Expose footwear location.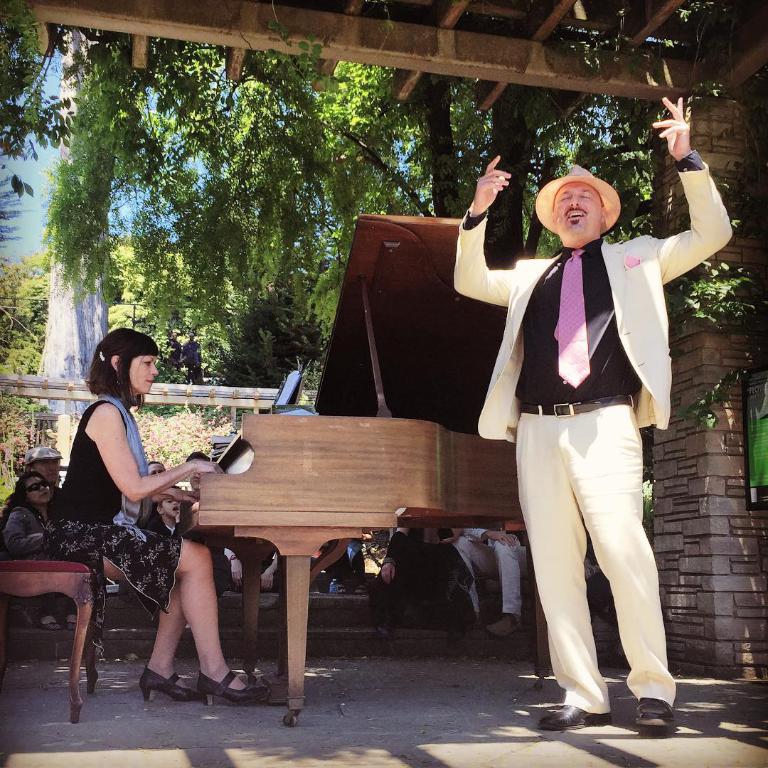
Exposed at [x1=448, y1=626, x2=462, y2=640].
